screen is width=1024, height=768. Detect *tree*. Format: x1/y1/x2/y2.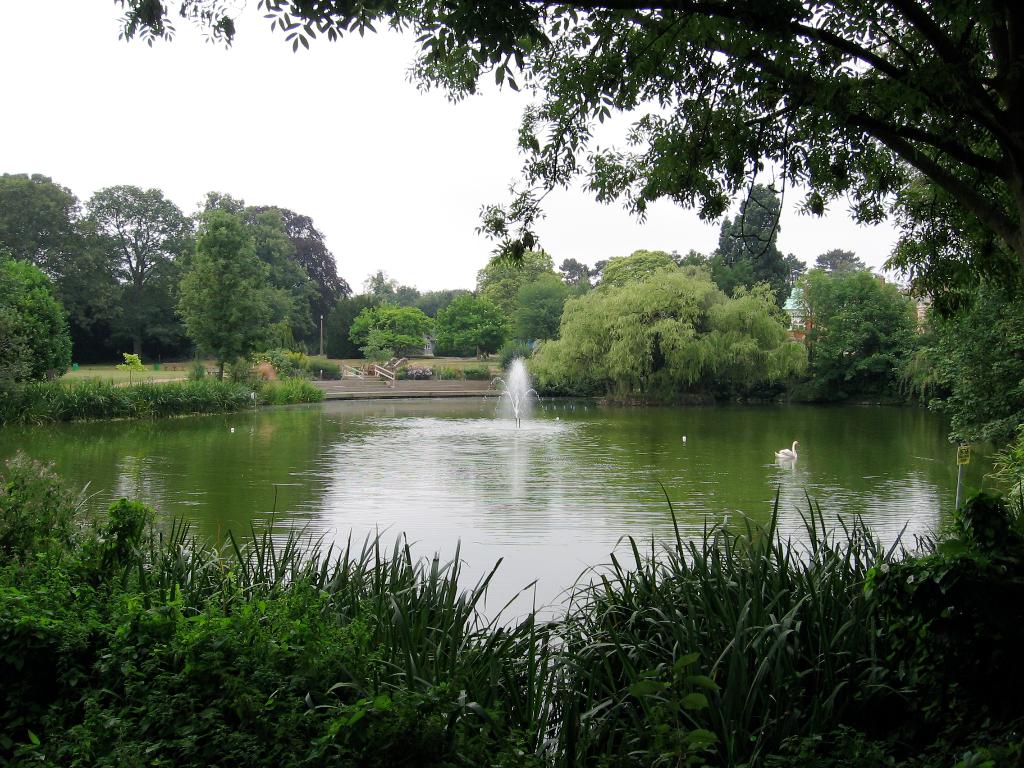
103/0/1023/527.
